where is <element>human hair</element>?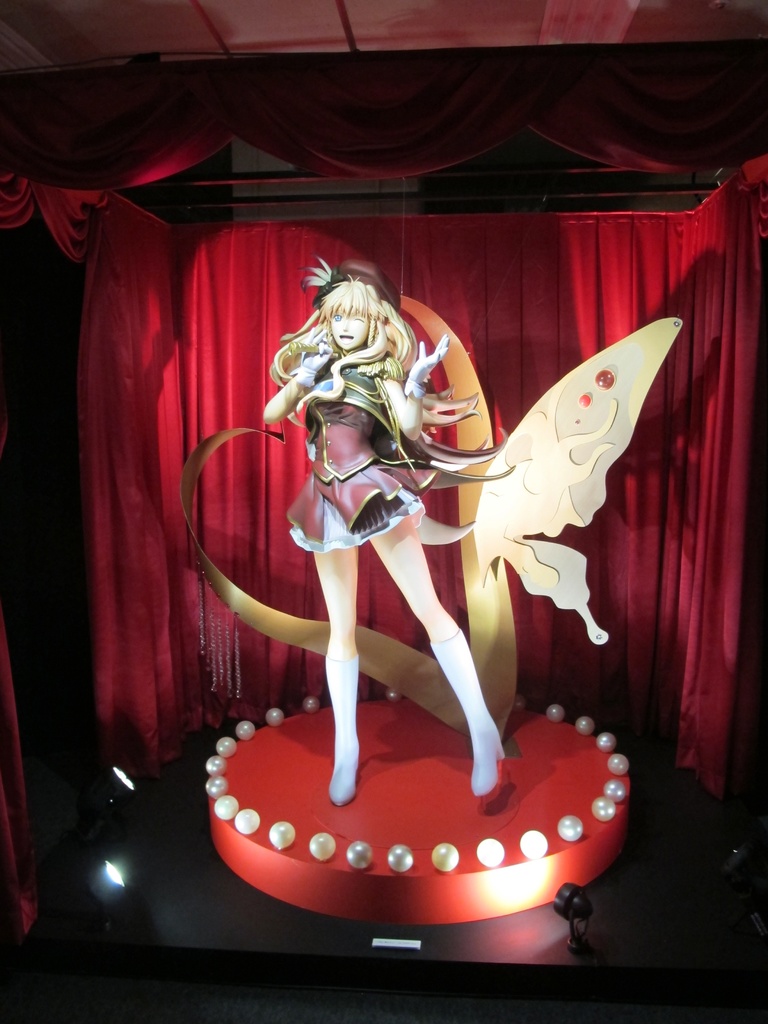
[left=266, top=252, right=423, bottom=413].
